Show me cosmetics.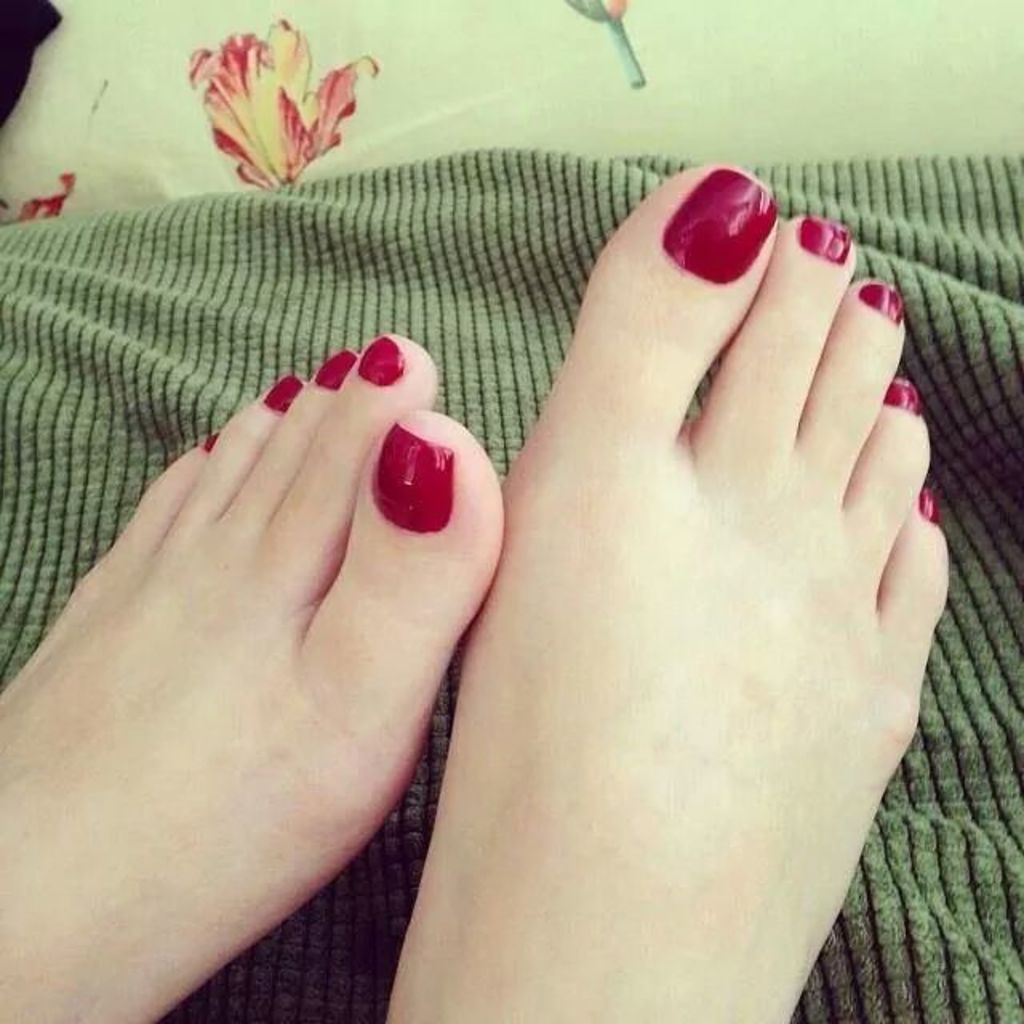
cosmetics is here: region(659, 165, 794, 277).
